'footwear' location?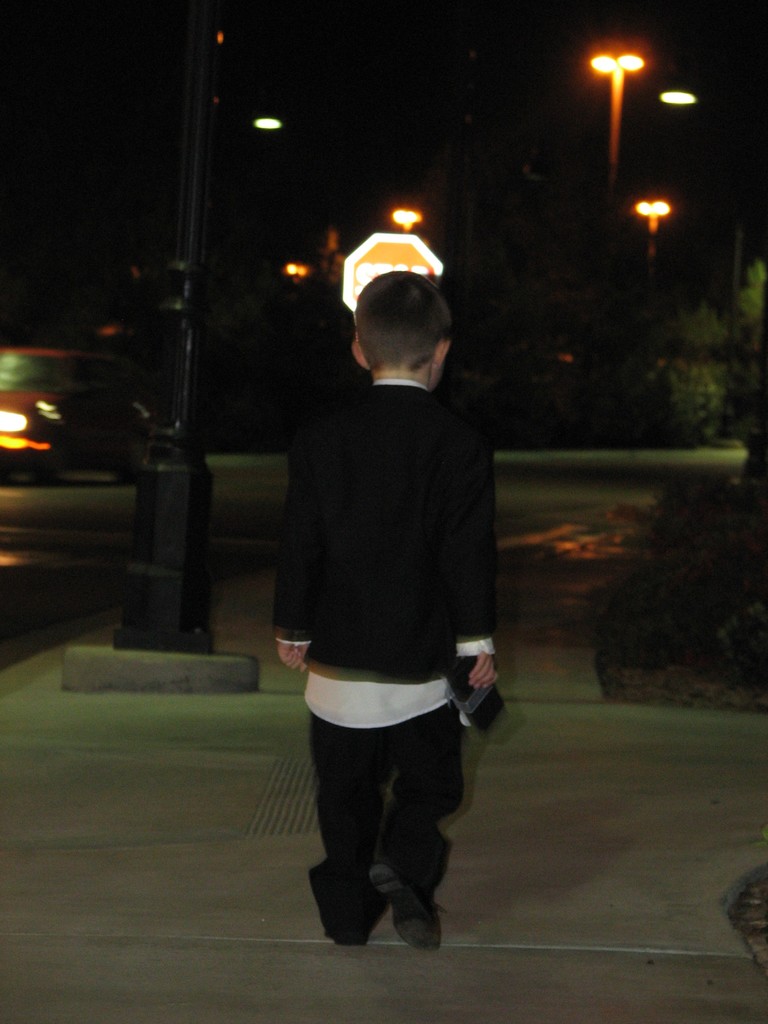
{"x1": 314, "y1": 848, "x2": 395, "y2": 943}
